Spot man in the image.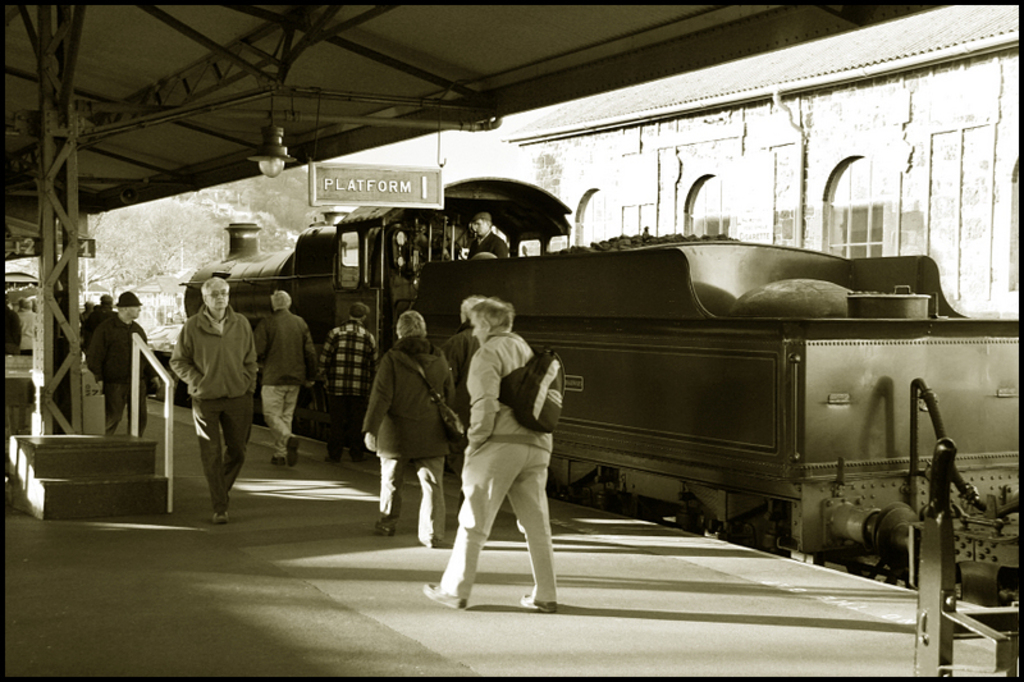
man found at bbox=[360, 307, 463, 549].
